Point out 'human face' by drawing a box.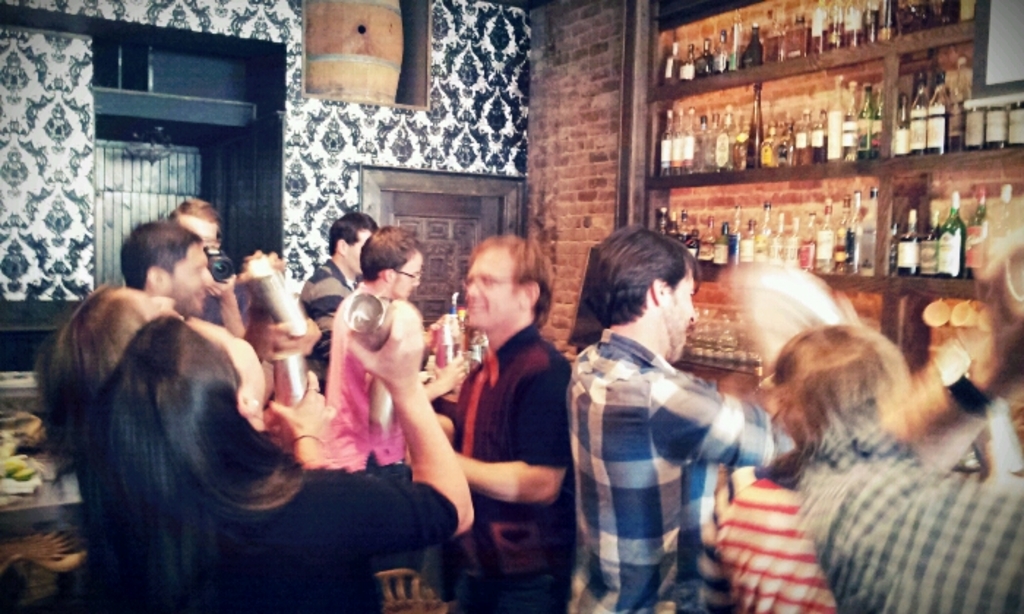
[187,317,265,406].
